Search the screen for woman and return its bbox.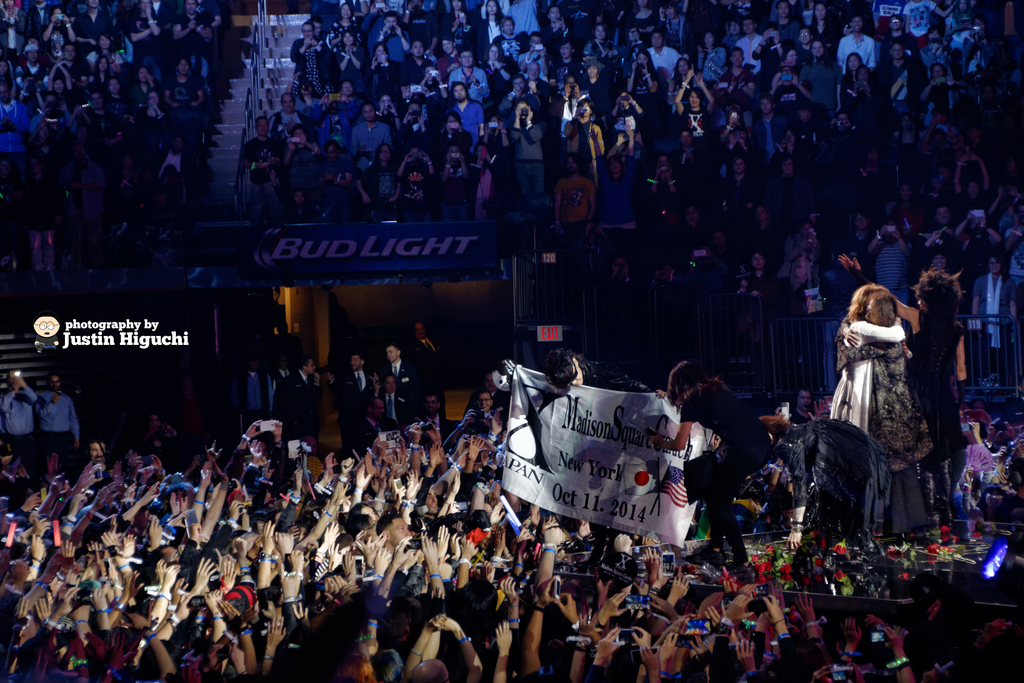
Found: x1=694 y1=31 x2=727 y2=91.
